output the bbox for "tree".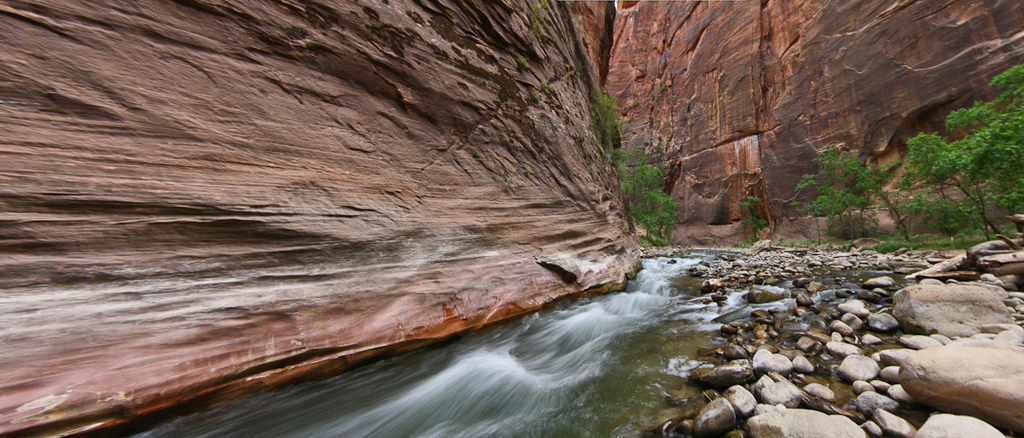
crop(623, 155, 682, 249).
